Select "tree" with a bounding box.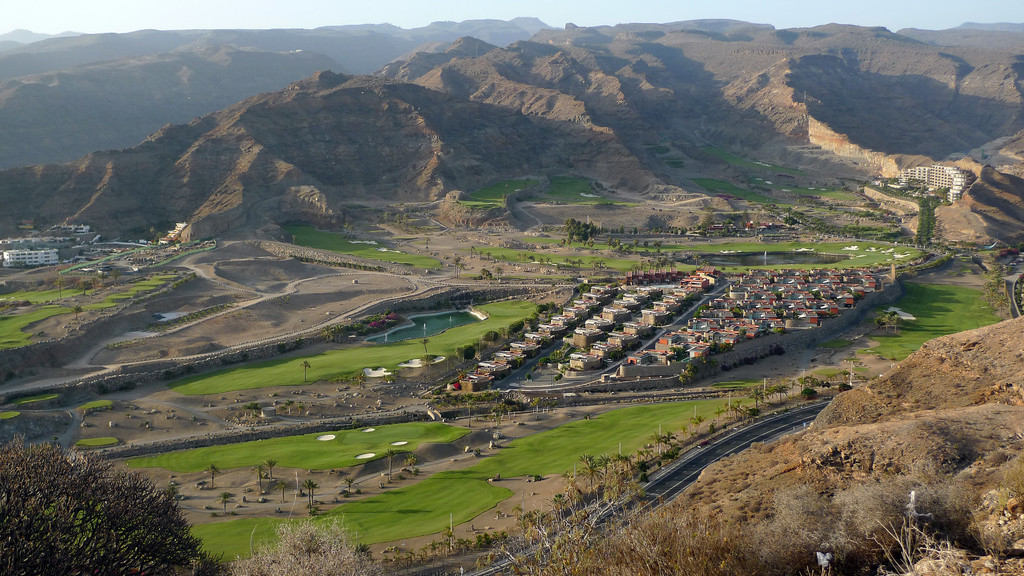
589, 259, 601, 278.
